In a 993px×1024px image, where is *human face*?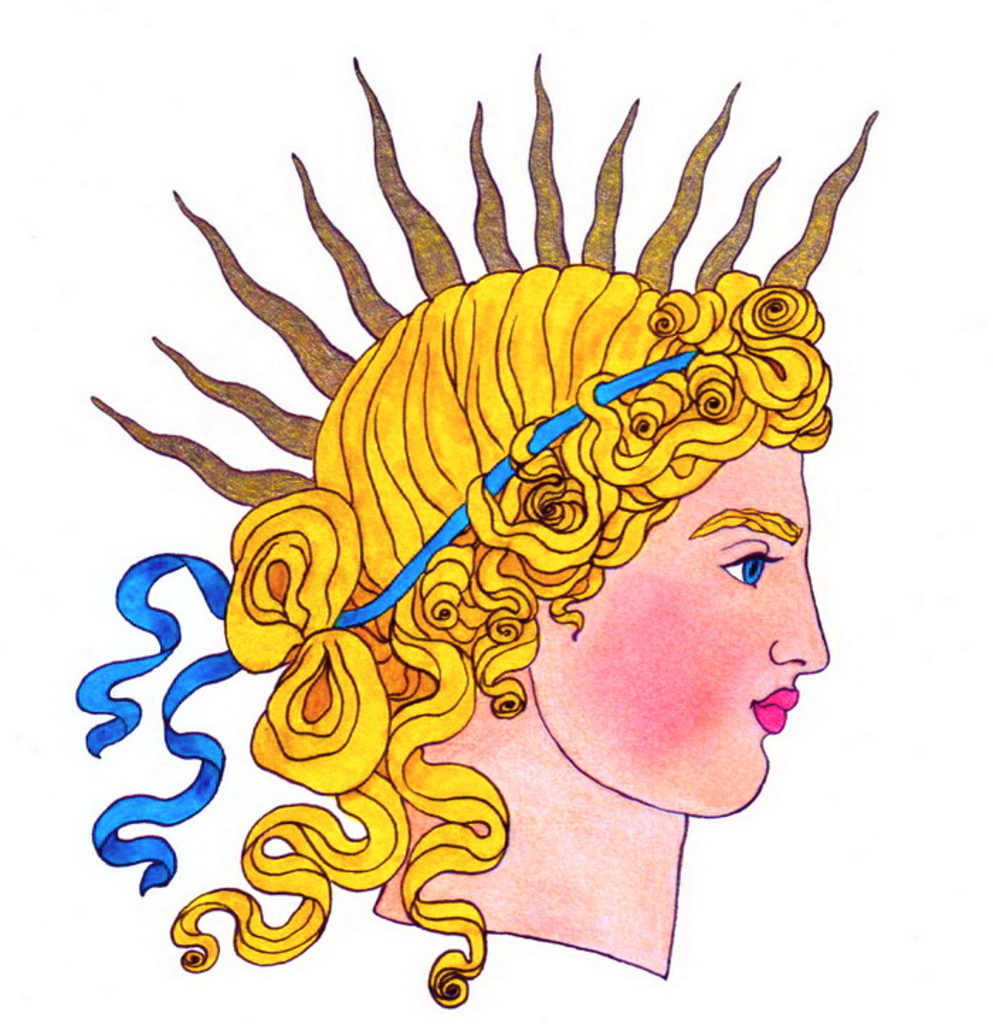
crop(523, 441, 838, 823).
